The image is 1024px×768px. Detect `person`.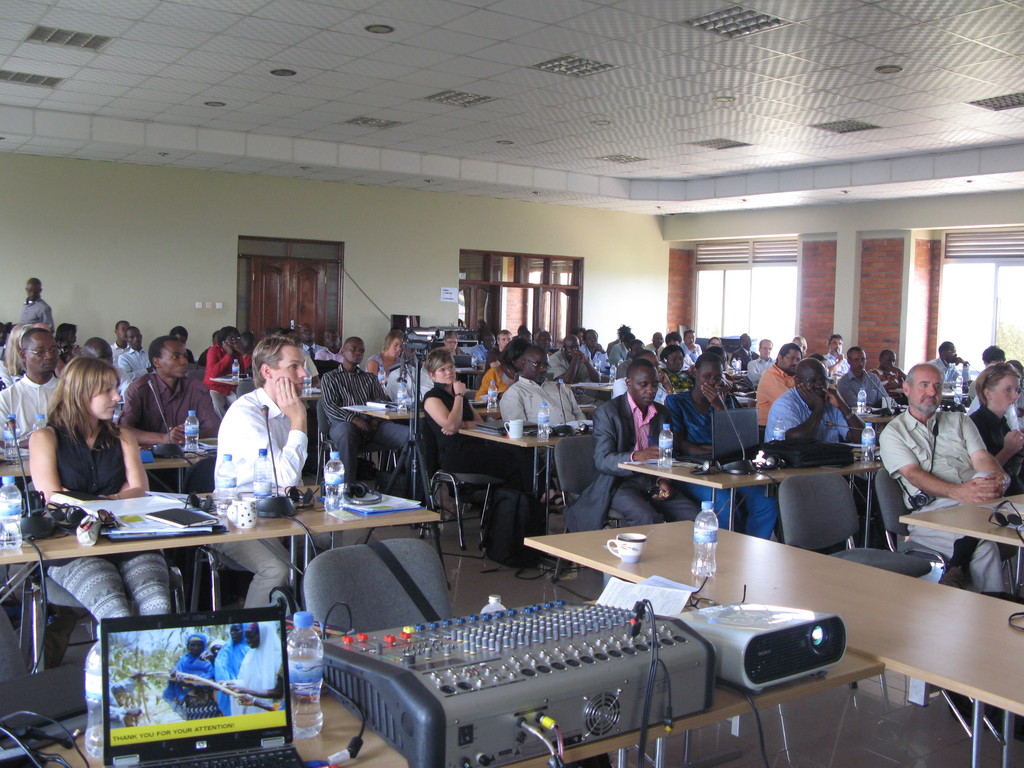
Detection: {"x1": 670, "y1": 348, "x2": 771, "y2": 538}.
